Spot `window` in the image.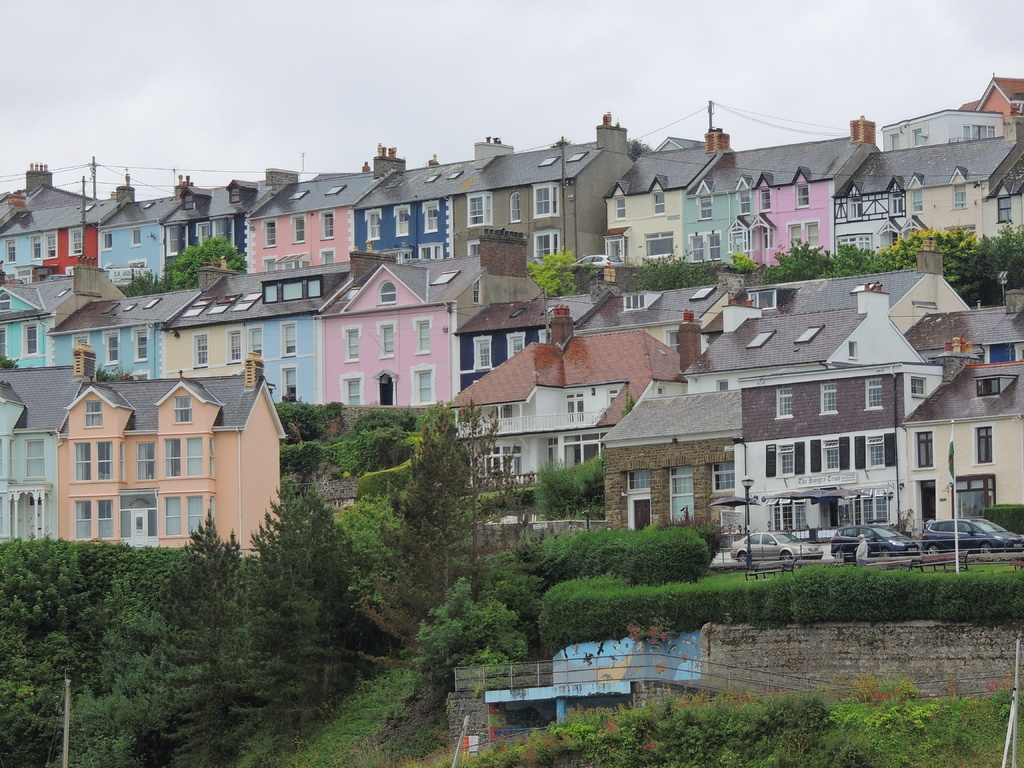
`window` found at [124, 303, 134, 310].
